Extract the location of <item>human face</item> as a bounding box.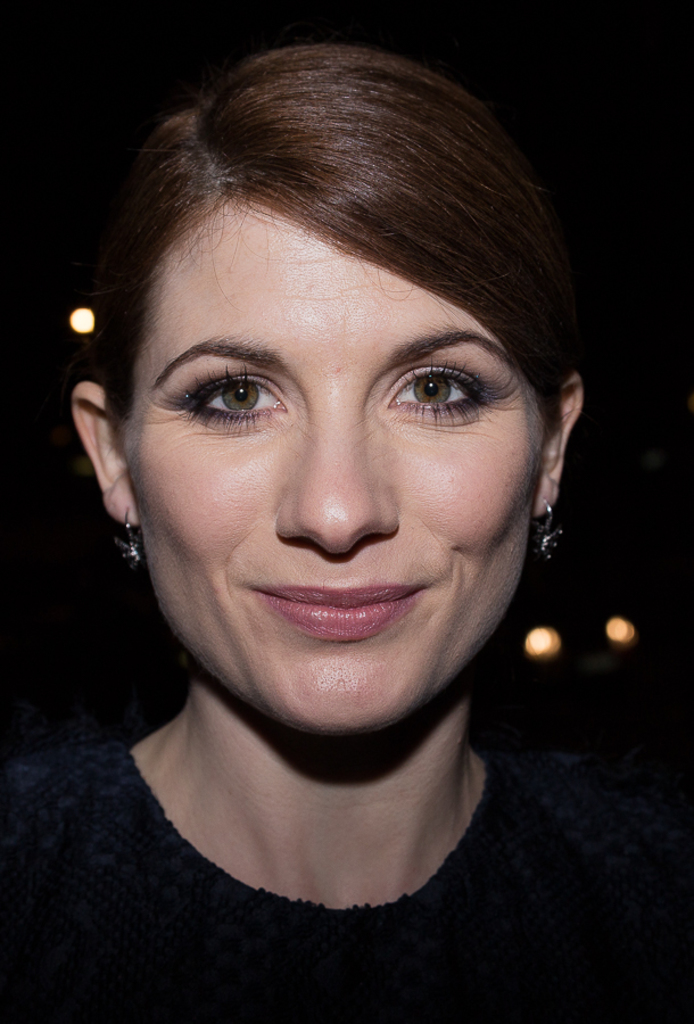
box(126, 220, 546, 742).
